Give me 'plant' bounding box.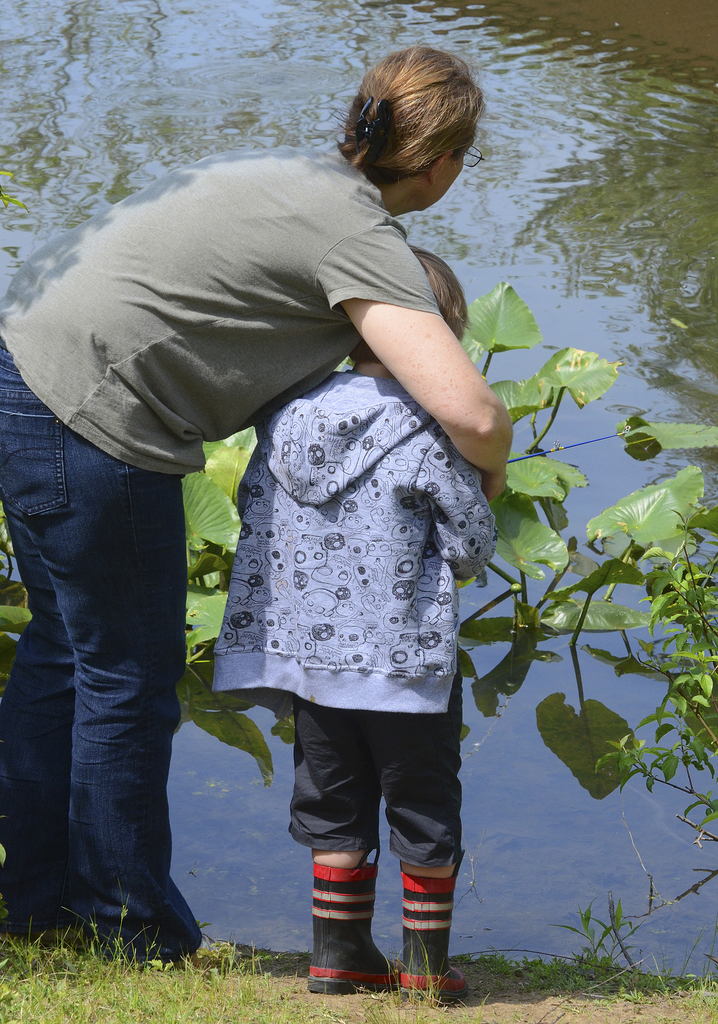
rect(0, 495, 39, 648).
